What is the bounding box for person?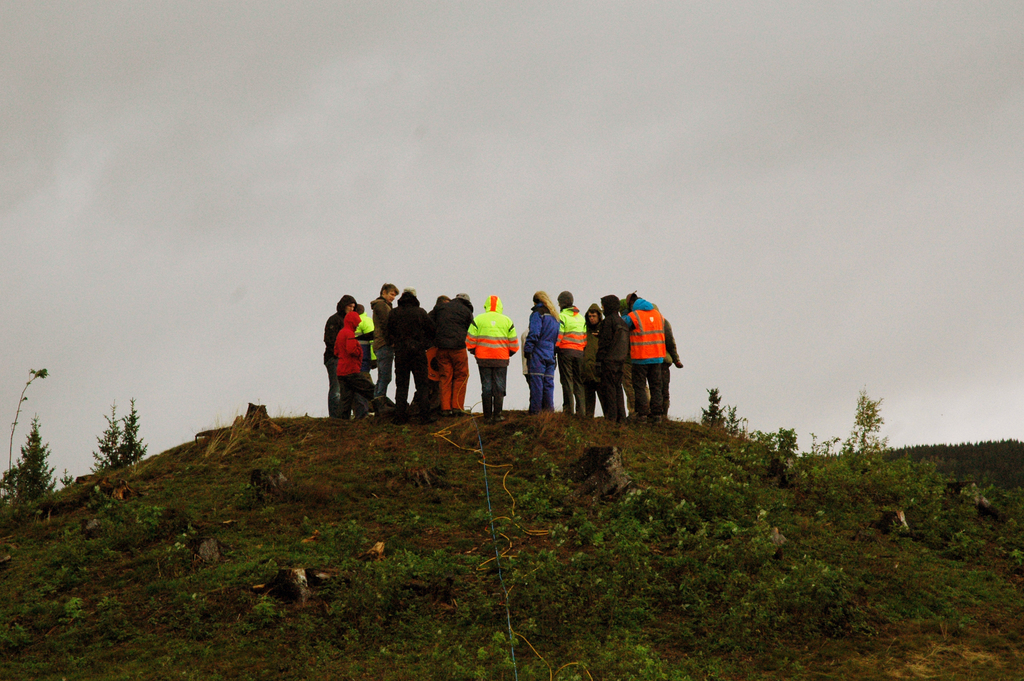
bbox=[388, 289, 425, 425].
